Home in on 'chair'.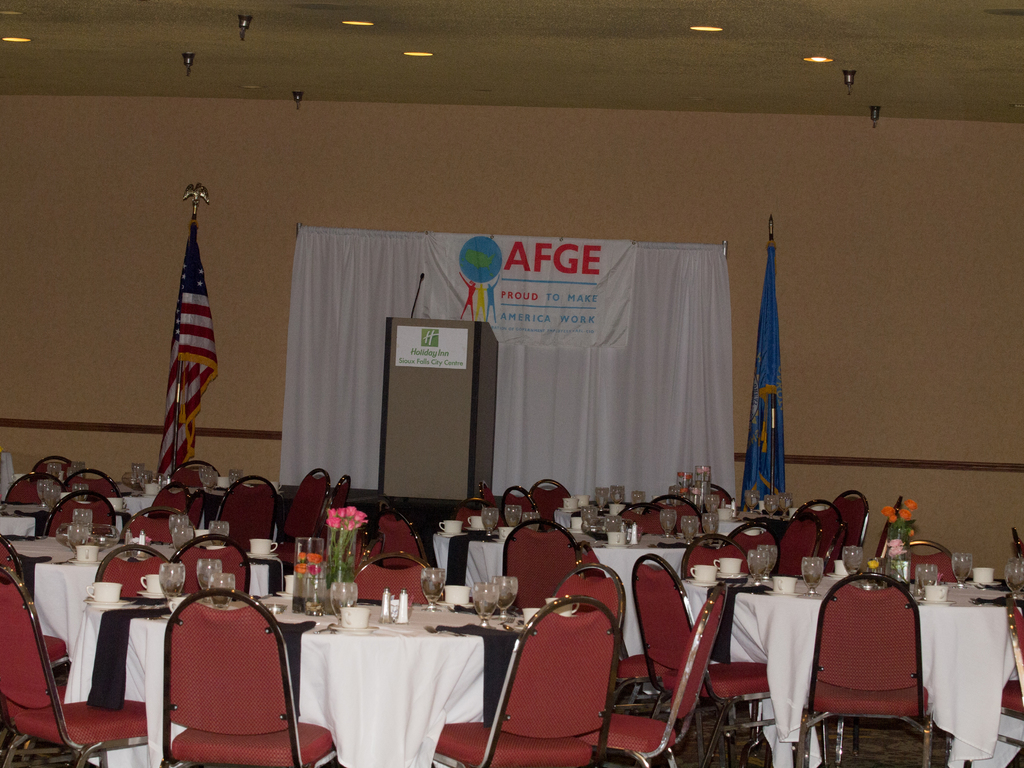
Homed in at [left=794, top=499, right=849, bottom=569].
